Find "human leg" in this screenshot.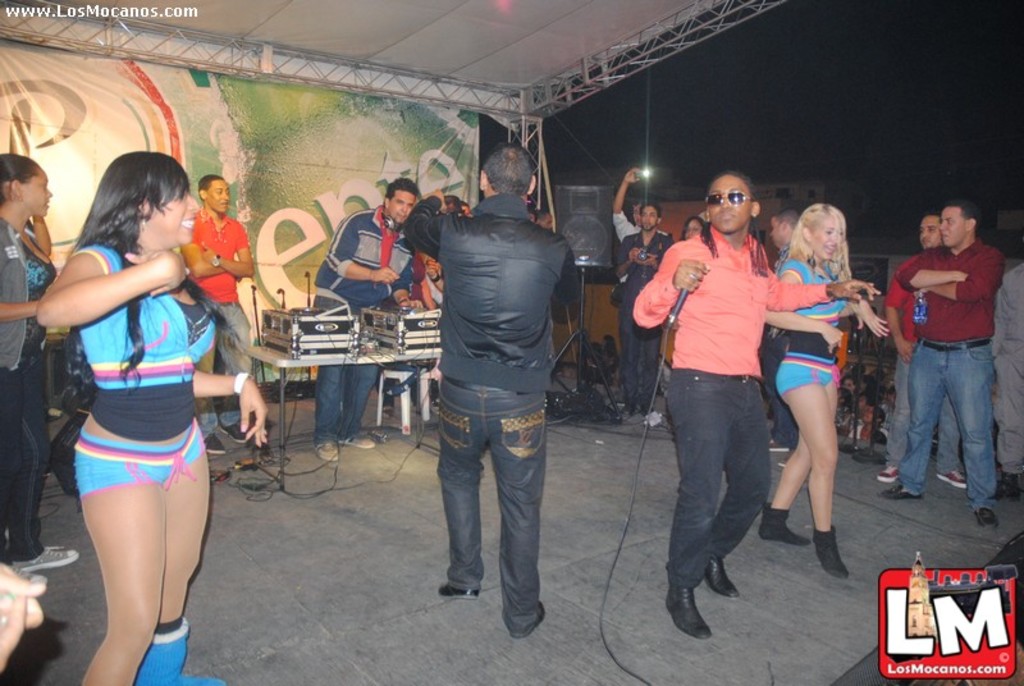
The bounding box for "human leg" is [668, 369, 730, 634].
